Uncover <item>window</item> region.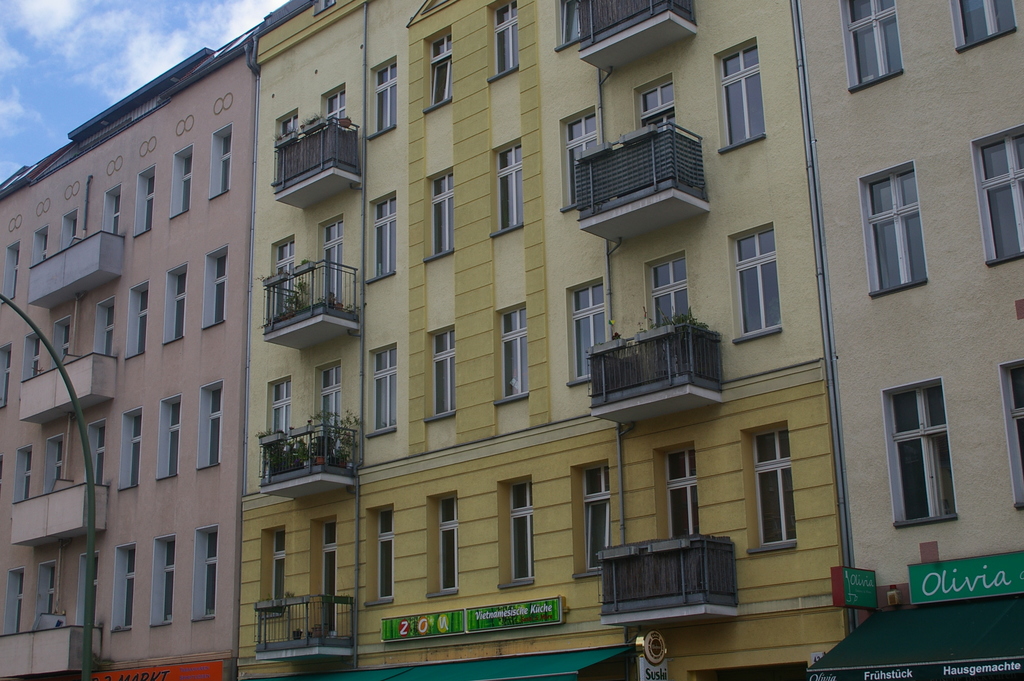
Uncovered: 740,420,798,554.
